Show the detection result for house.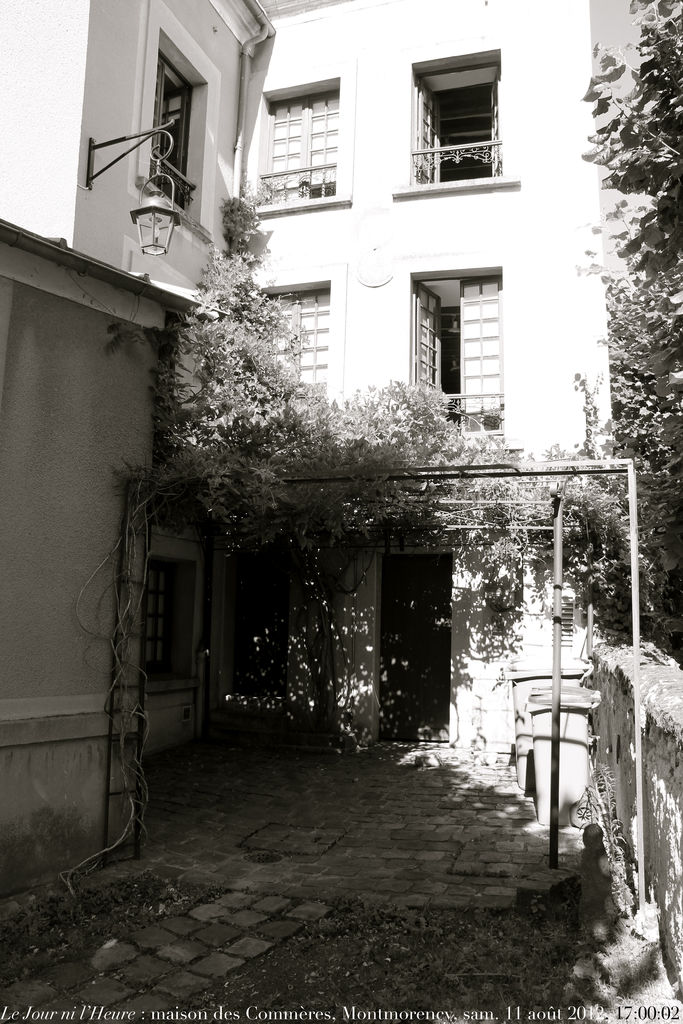
[left=0, top=0, right=668, bottom=778].
